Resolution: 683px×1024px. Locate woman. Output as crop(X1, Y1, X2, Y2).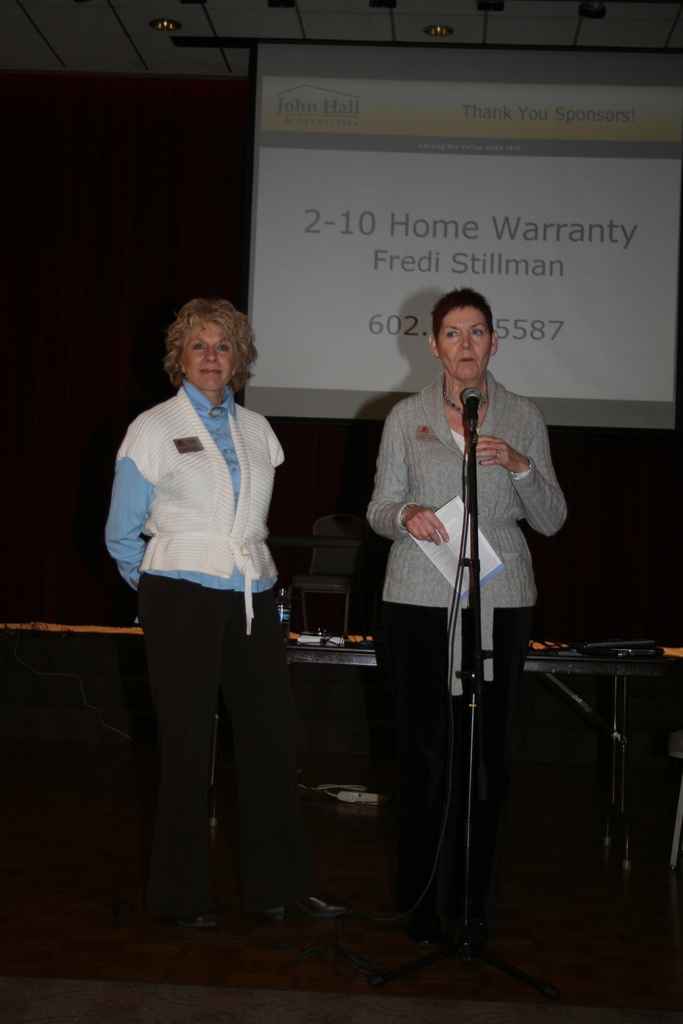
crop(101, 300, 365, 958).
